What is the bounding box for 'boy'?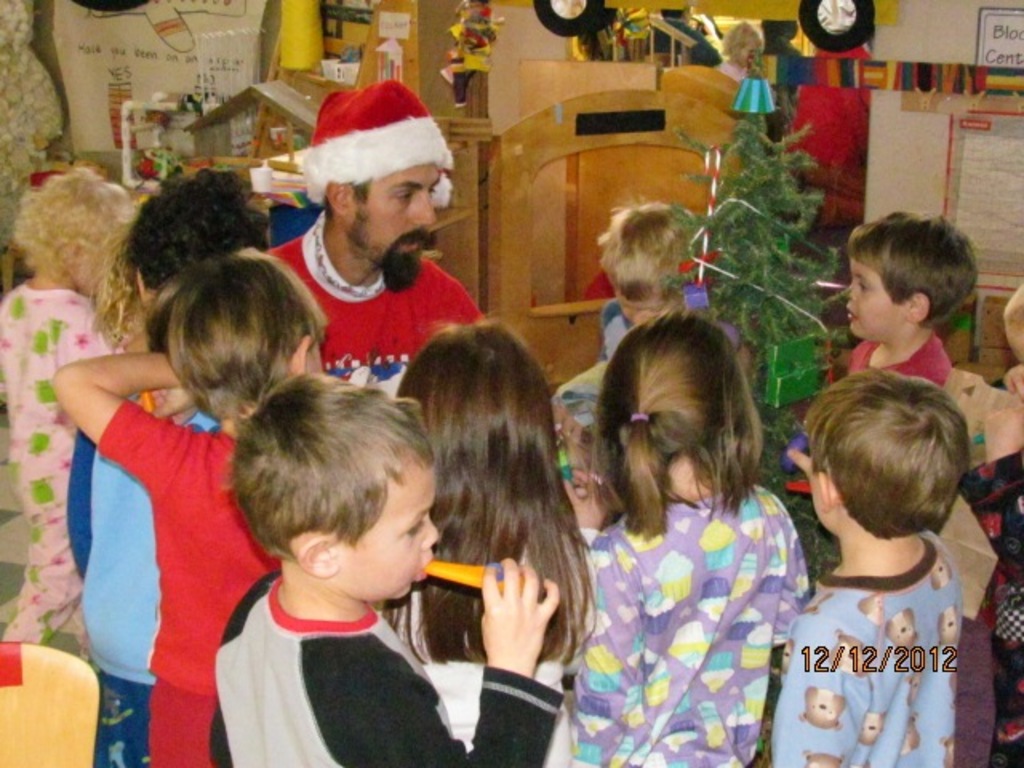
bbox=[837, 213, 981, 387].
